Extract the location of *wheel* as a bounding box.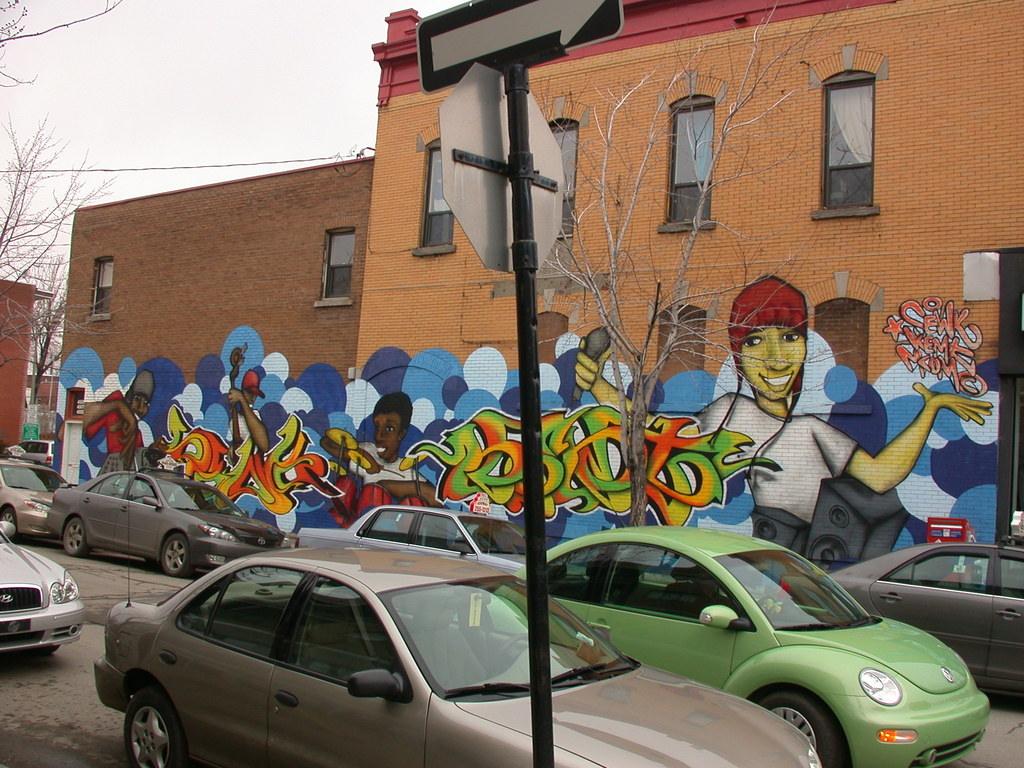
(122,684,187,767).
